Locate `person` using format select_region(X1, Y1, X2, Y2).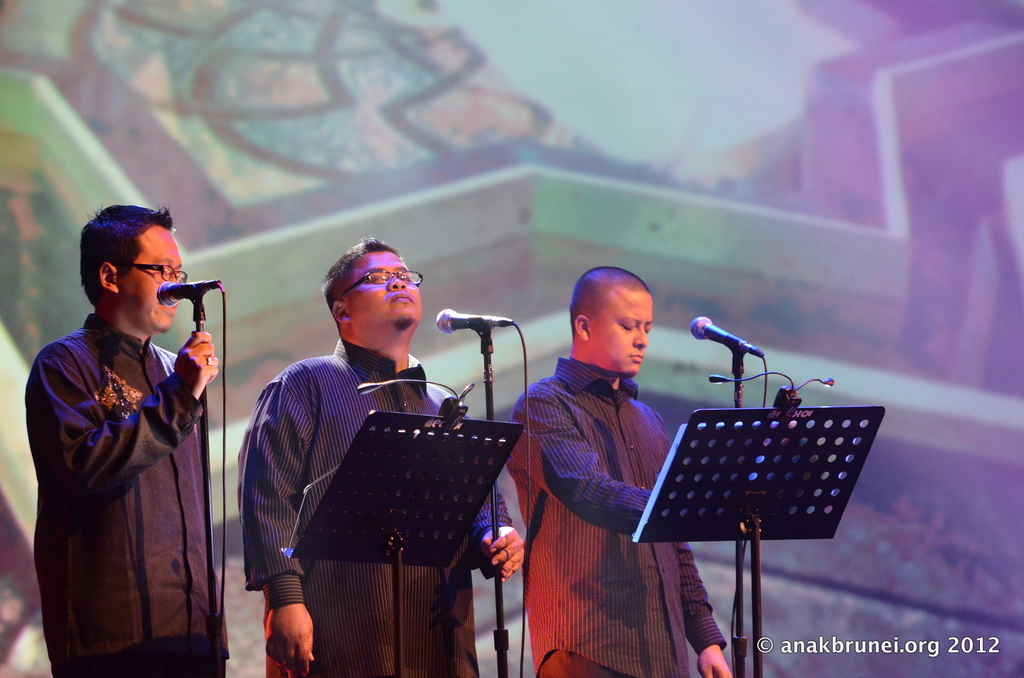
select_region(22, 199, 236, 677).
